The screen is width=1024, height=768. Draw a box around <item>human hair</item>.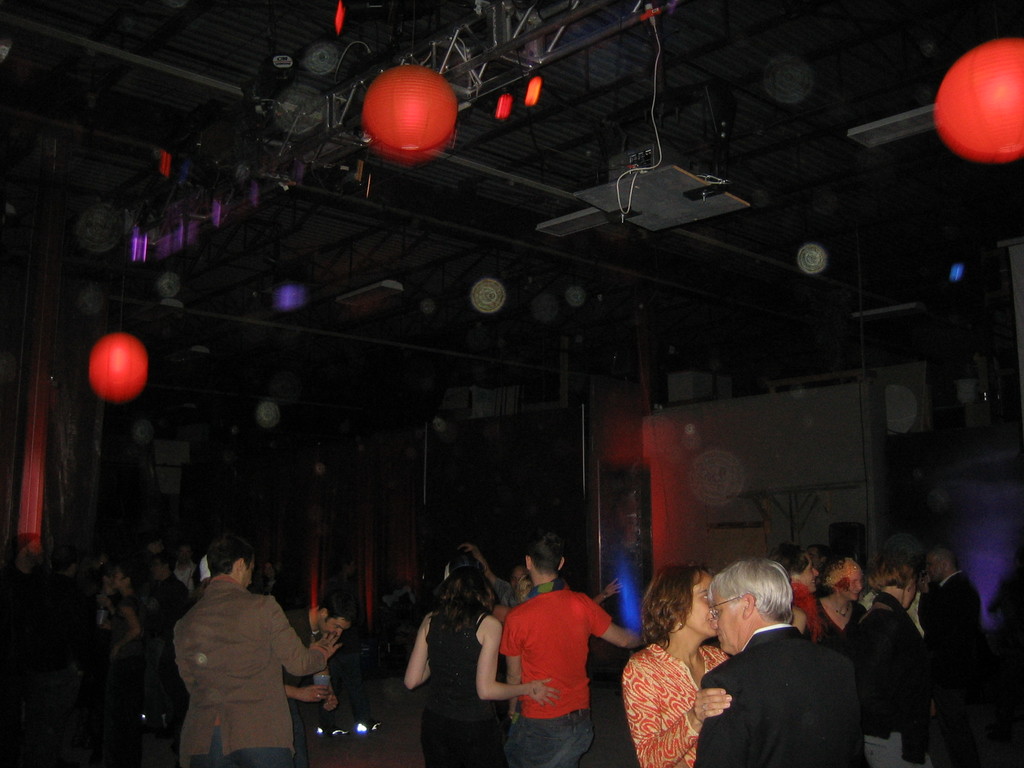
bbox(640, 563, 706, 648).
